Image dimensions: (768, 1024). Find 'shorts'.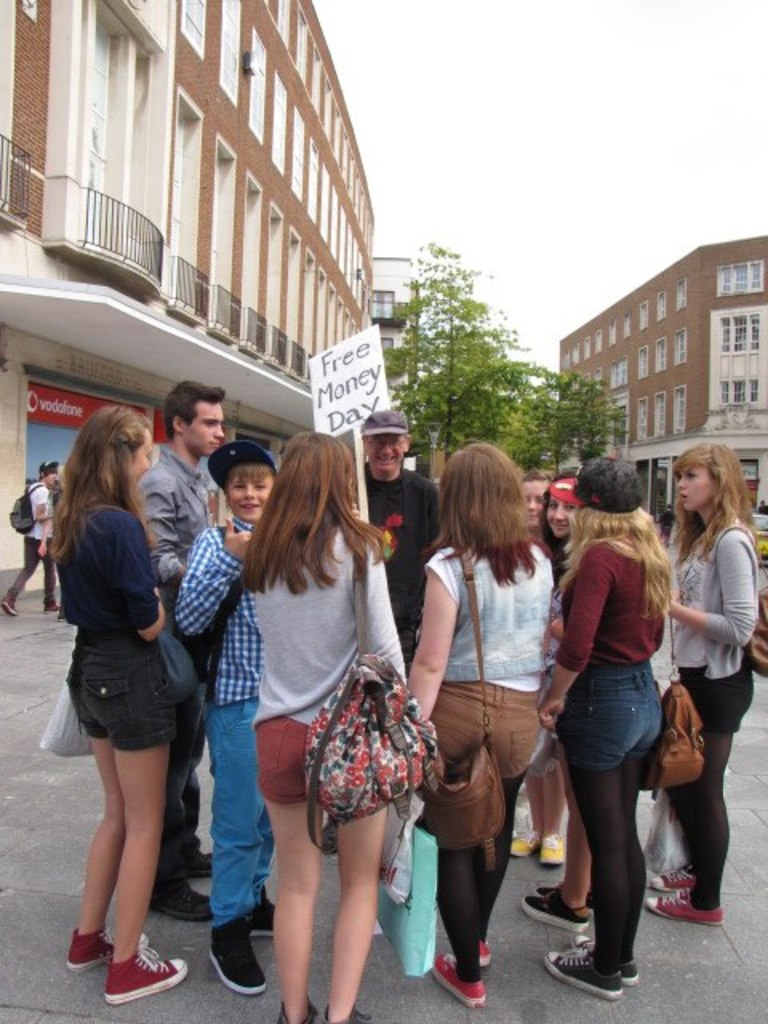
region(558, 675, 674, 784).
